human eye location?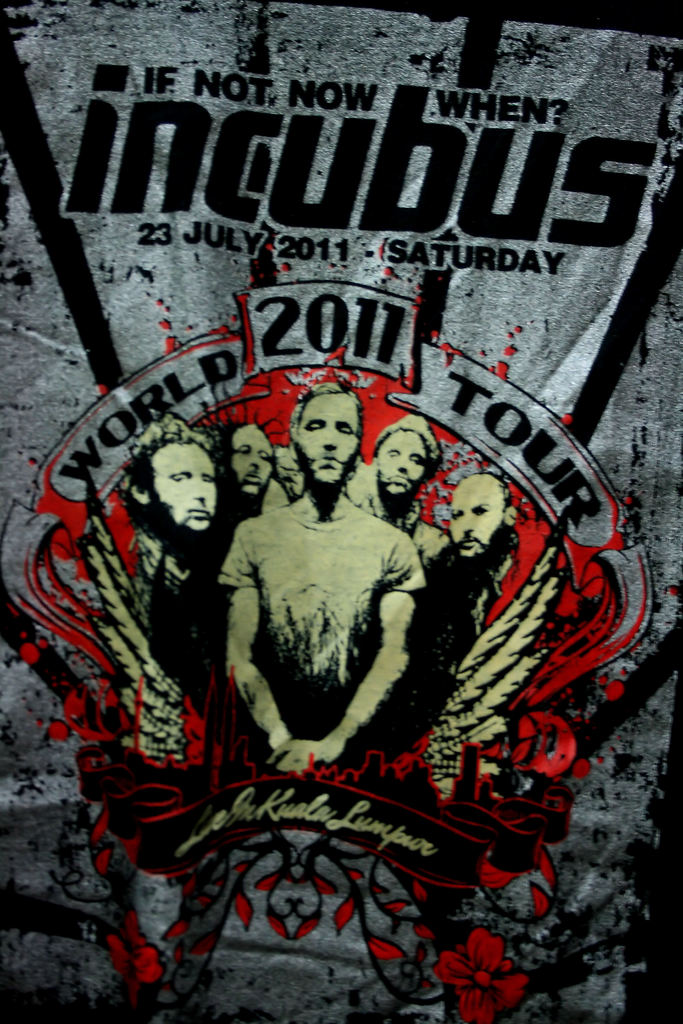
locate(170, 468, 192, 484)
